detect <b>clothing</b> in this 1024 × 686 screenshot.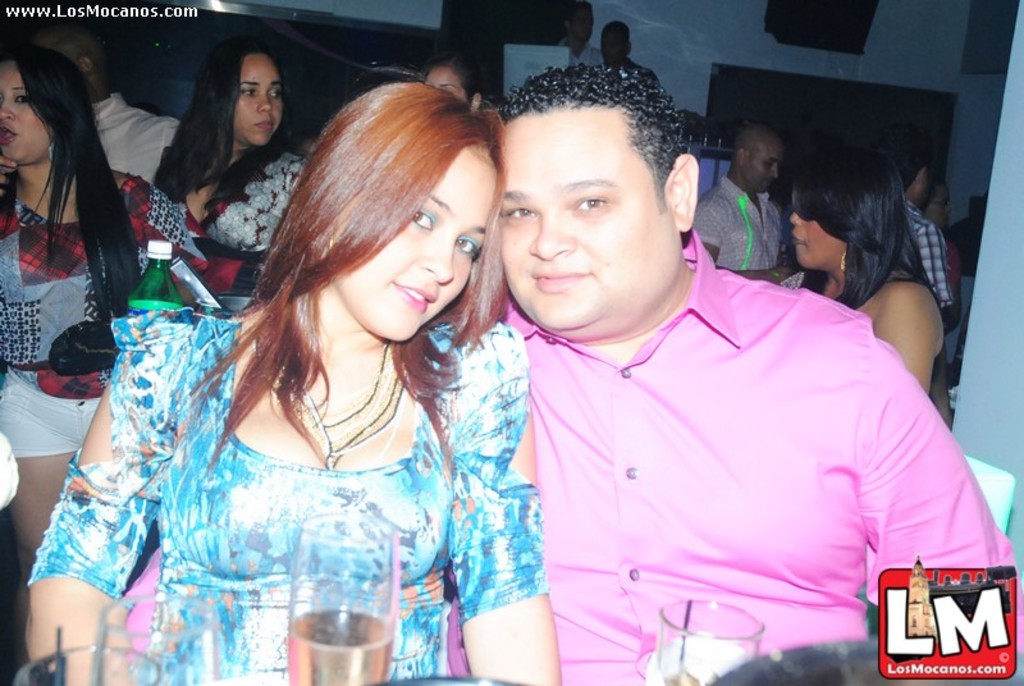
Detection: l=90, t=92, r=182, b=179.
